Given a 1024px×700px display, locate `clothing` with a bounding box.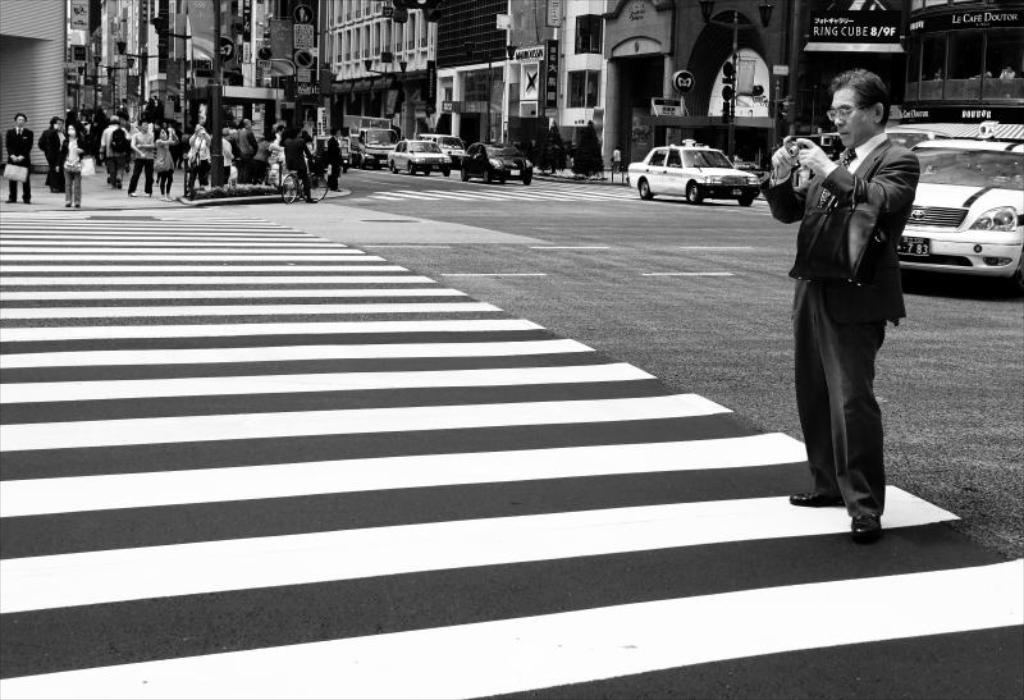
Located: detection(769, 116, 937, 537).
